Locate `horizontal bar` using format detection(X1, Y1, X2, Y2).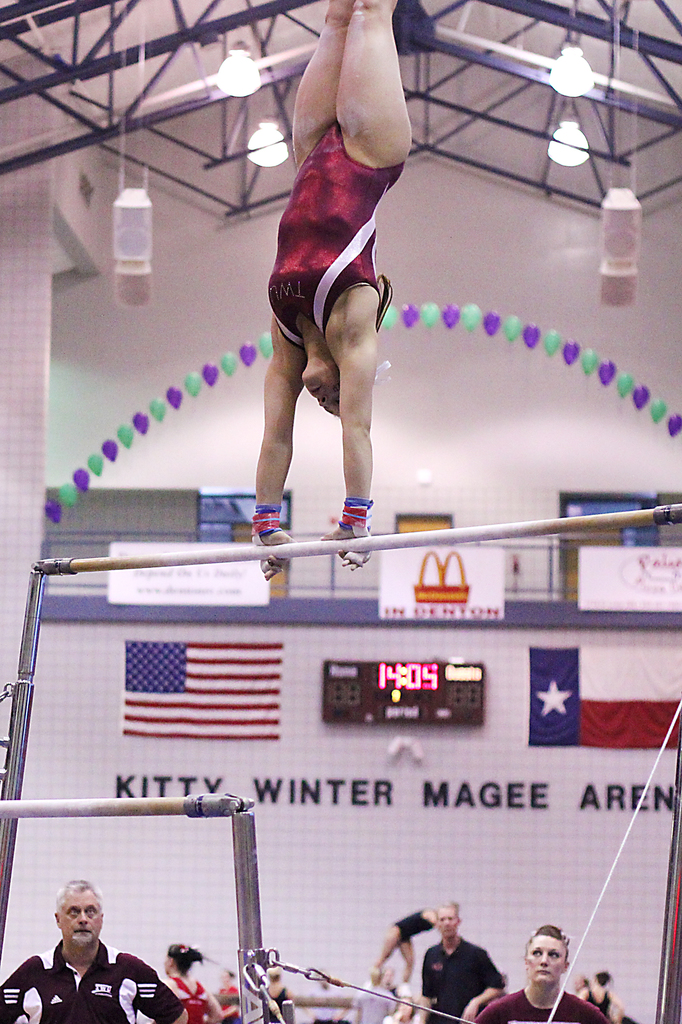
detection(0, 790, 253, 820).
